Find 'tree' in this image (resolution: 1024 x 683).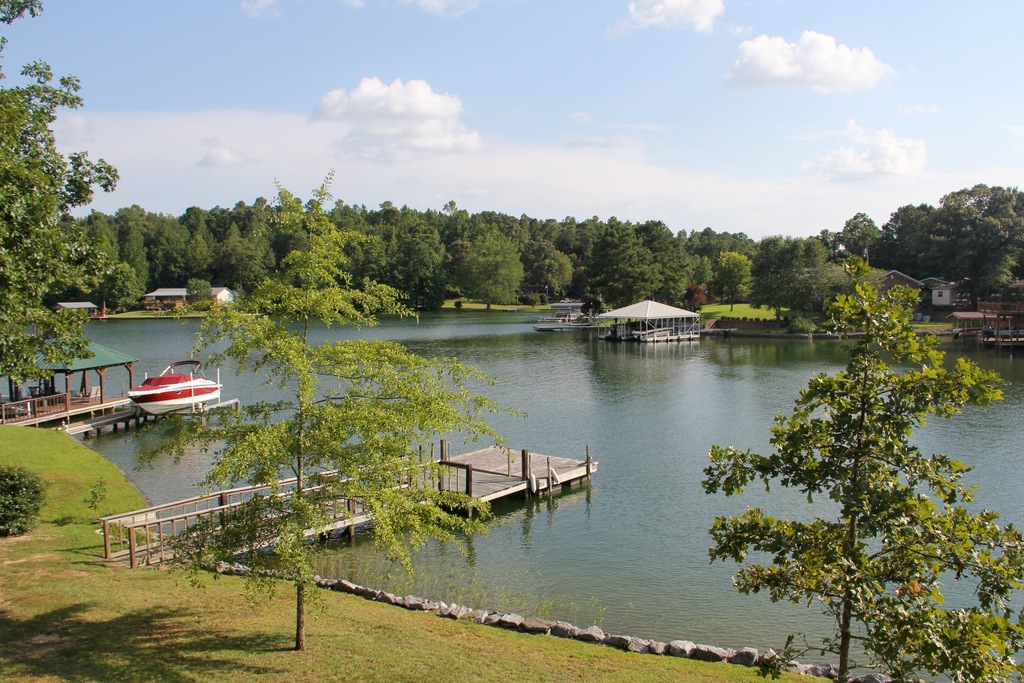
bbox=(817, 206, 886, 267).
